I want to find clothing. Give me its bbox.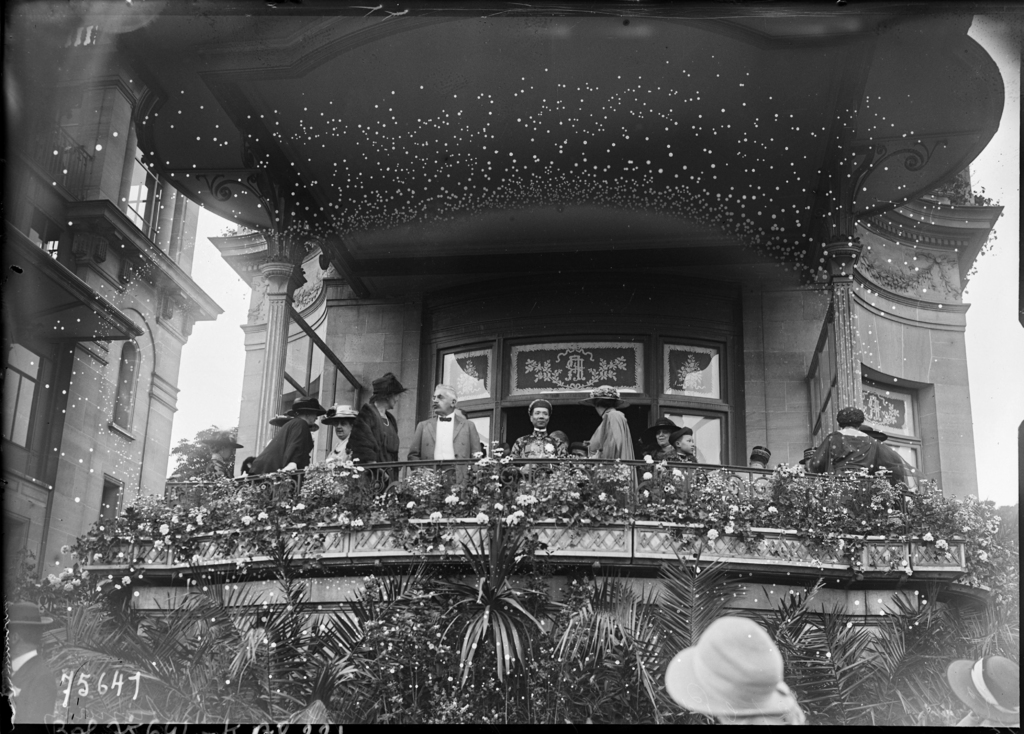
bbox=(801, 428, 908, 482).
